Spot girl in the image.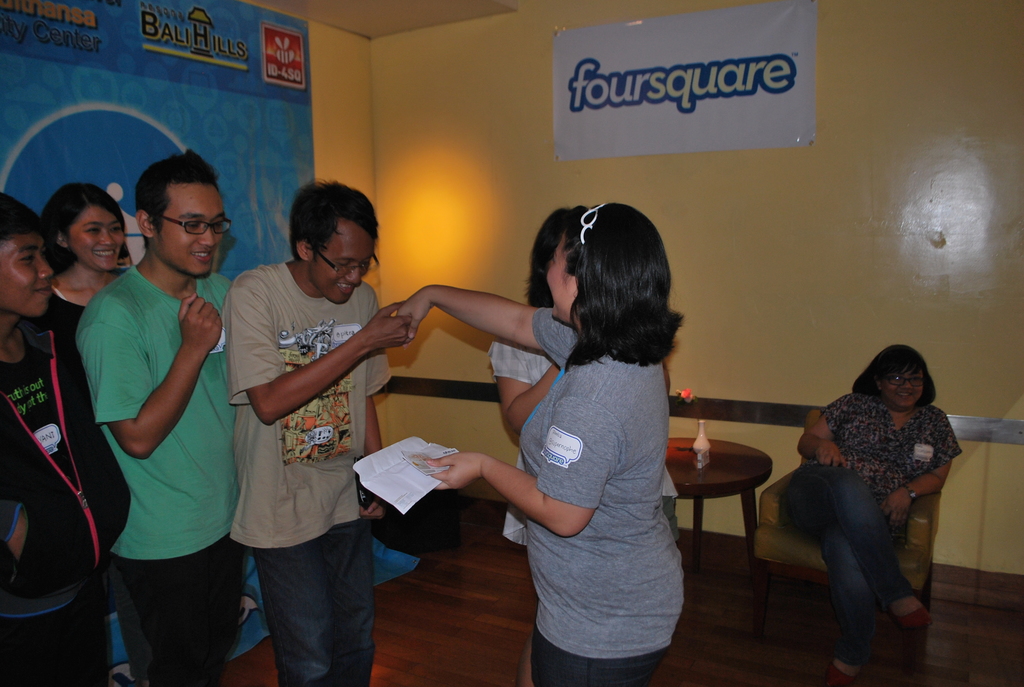
girl found at <region>771, 342, 965, 679</region>.
